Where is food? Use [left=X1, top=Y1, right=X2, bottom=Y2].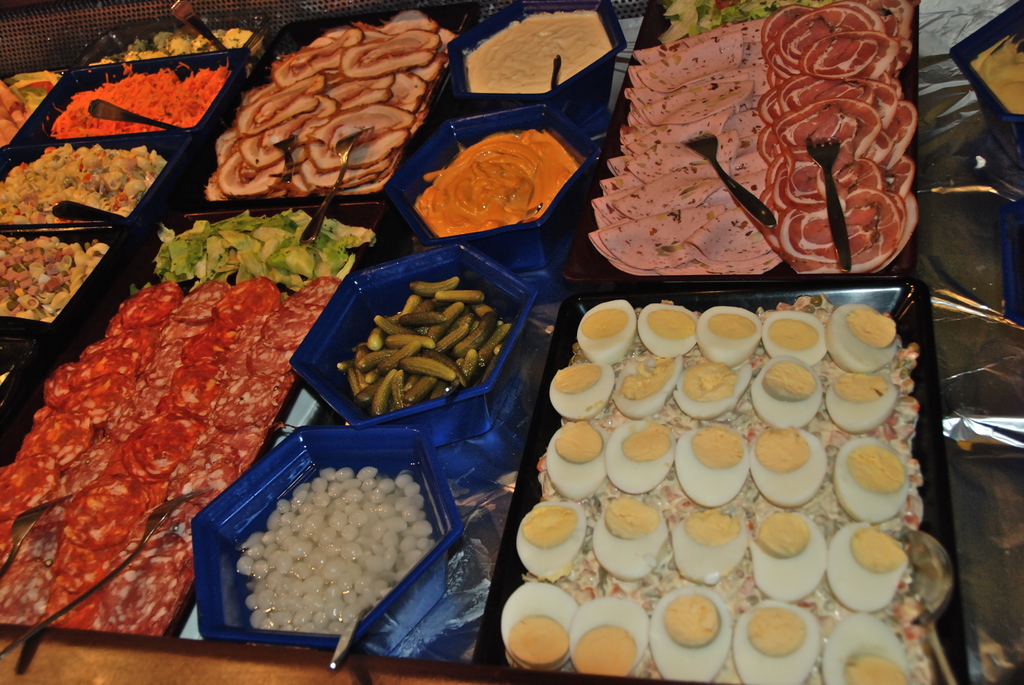
[left=604, top=418, right=671, bottom=491].
